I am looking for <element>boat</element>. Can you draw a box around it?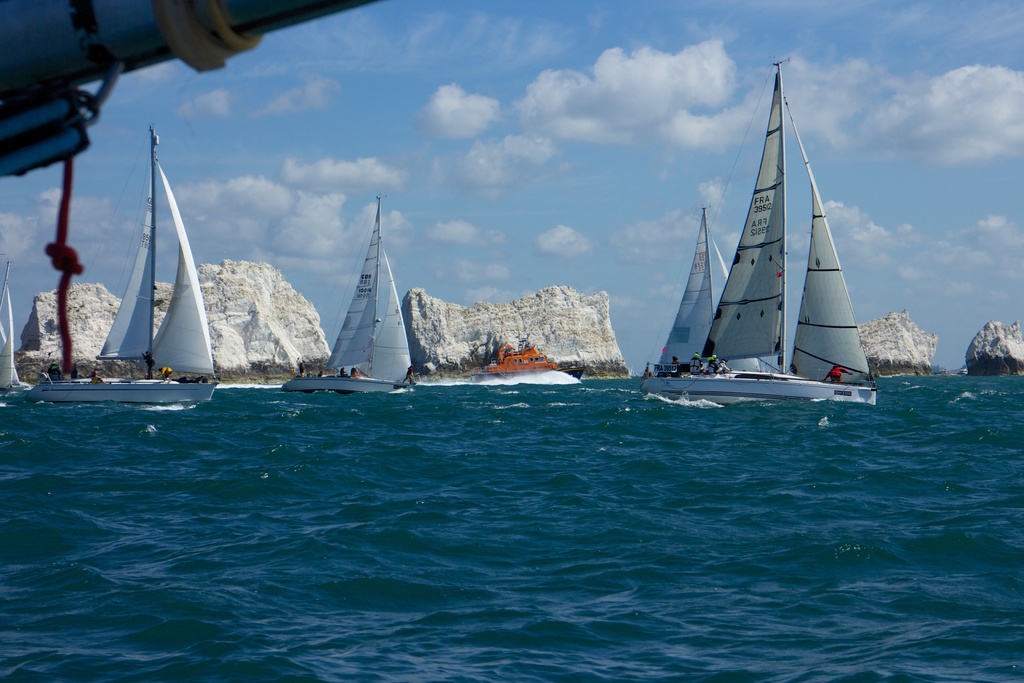
Sure, the bounding box is x1=465 y1=335 x2=561 y2=374.
